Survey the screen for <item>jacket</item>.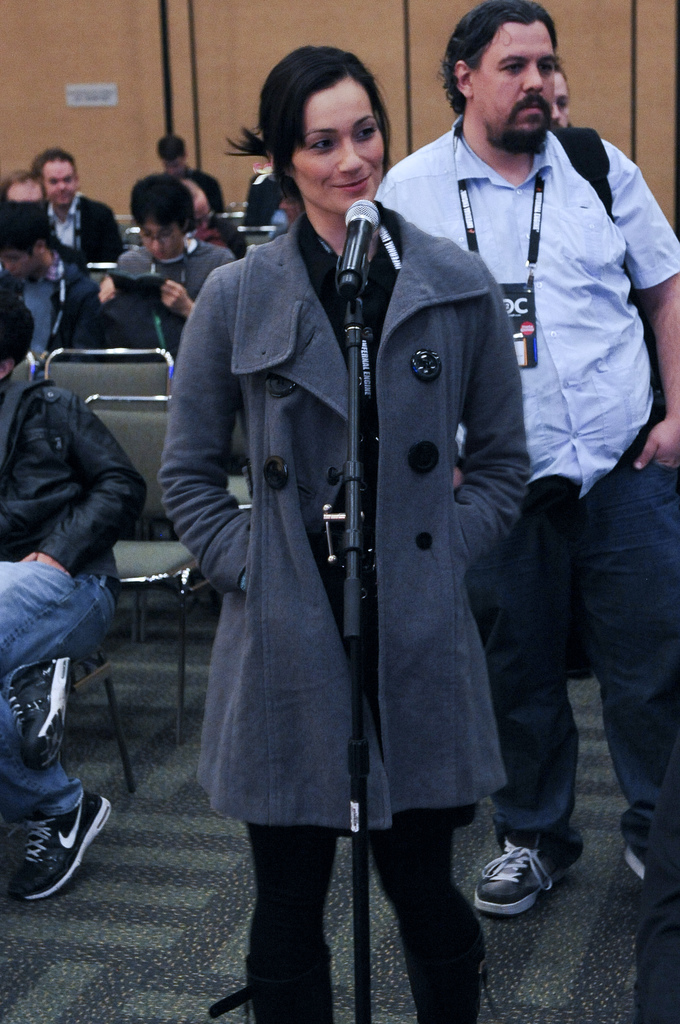
Survey found: box=[403, 74, 679, 527].
